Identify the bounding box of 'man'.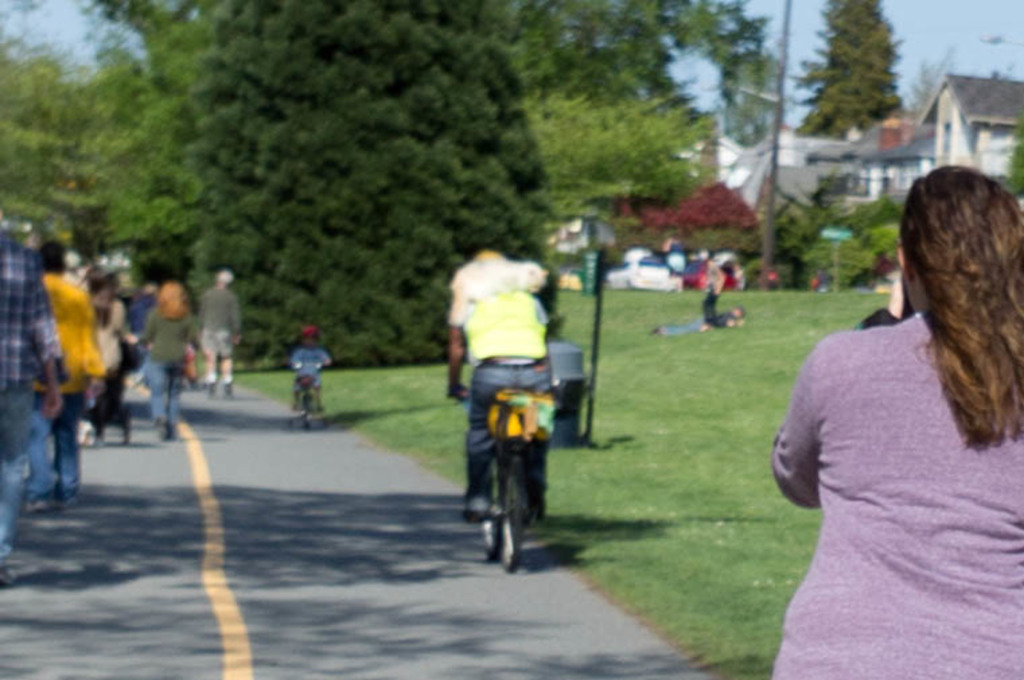
{"left": 0, "top": 221, "right": 67, "bottom": 586}.
